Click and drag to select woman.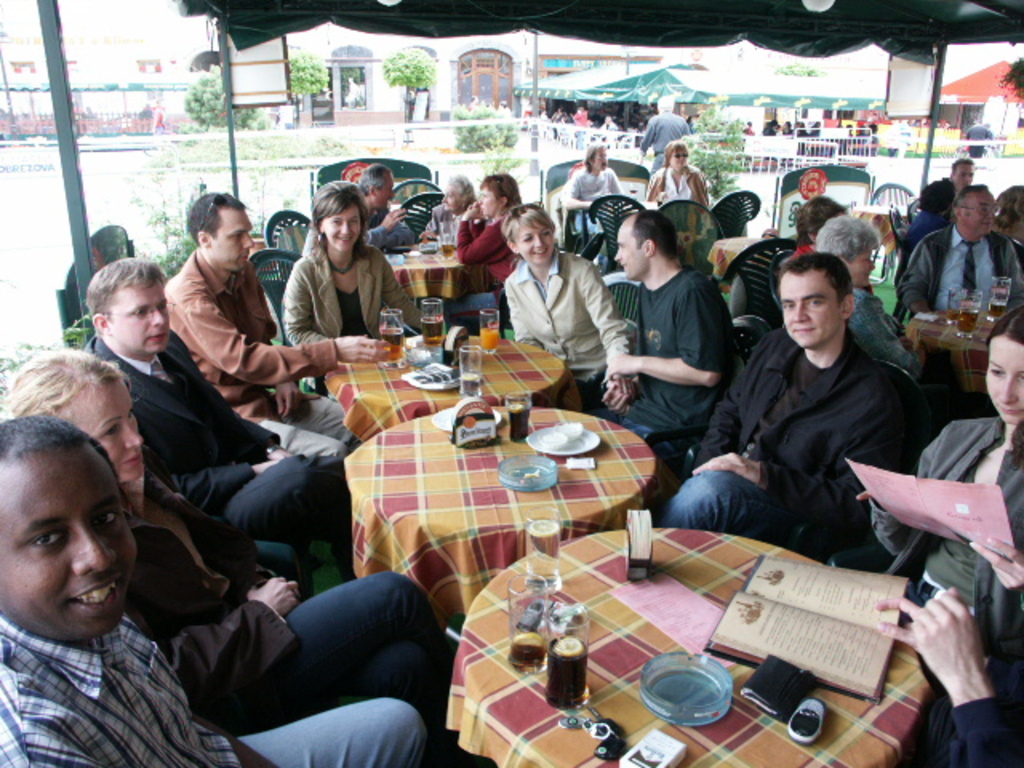
Selection: l=850, t=304, r=1022, b=707.
